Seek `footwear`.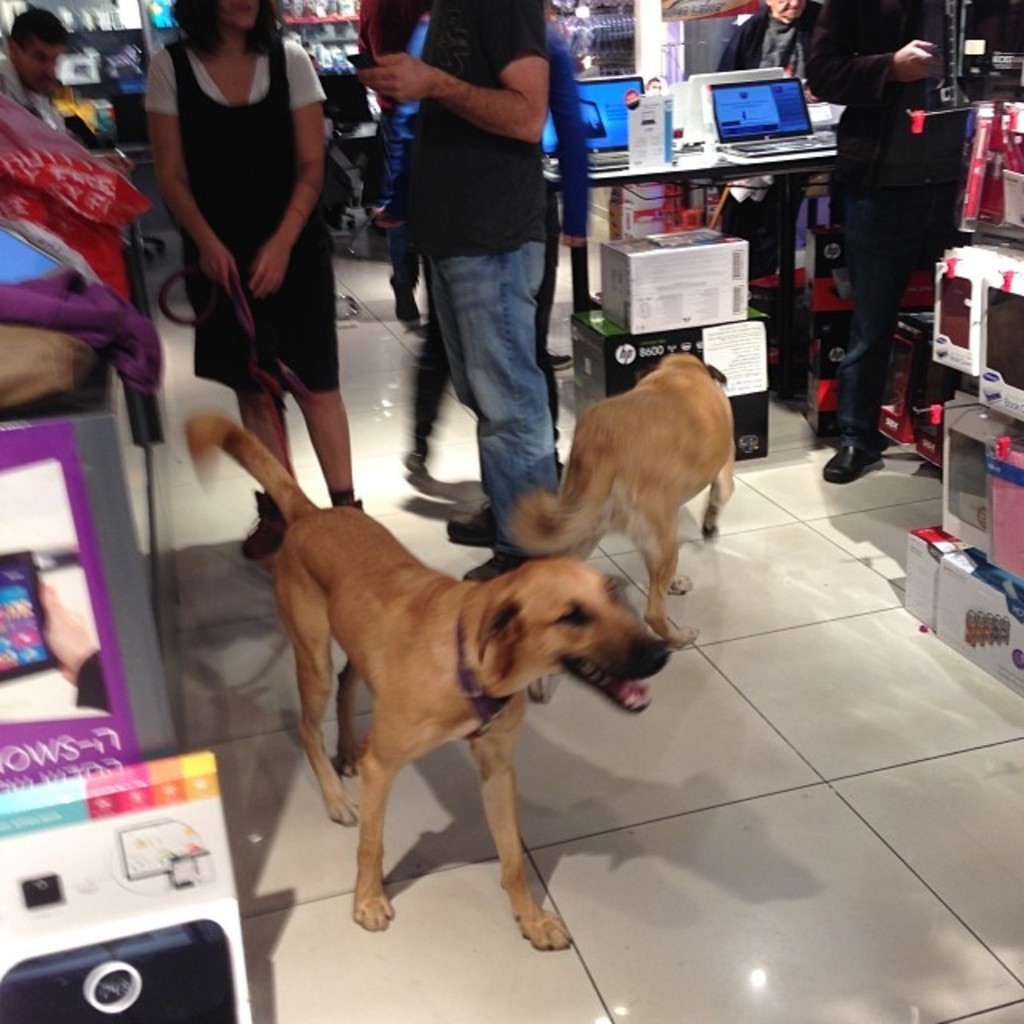
x1=341, y1=493, x2=362, y2=515.
